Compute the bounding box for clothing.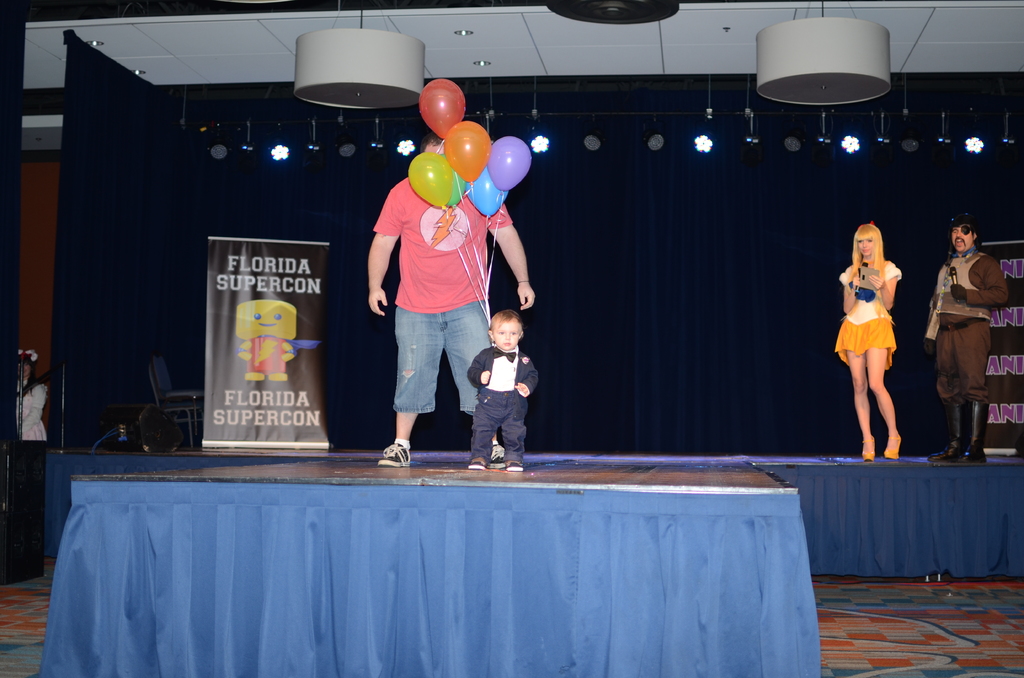
(x1=365, y1=143, x2=505, y2=417).
